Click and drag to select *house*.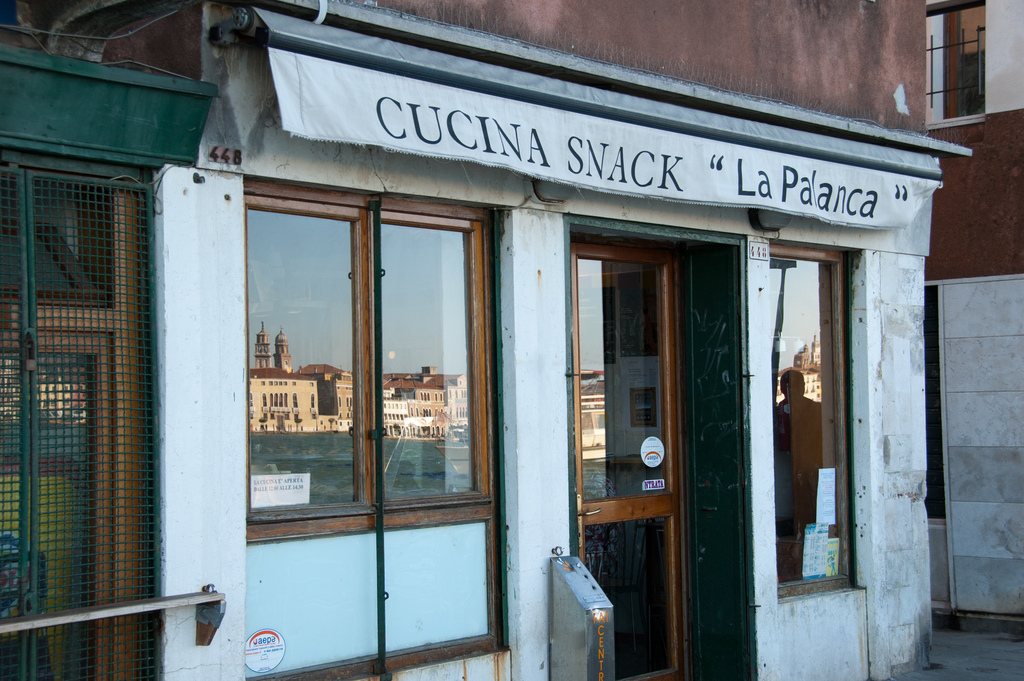
Selection: 774 336 824 405.
